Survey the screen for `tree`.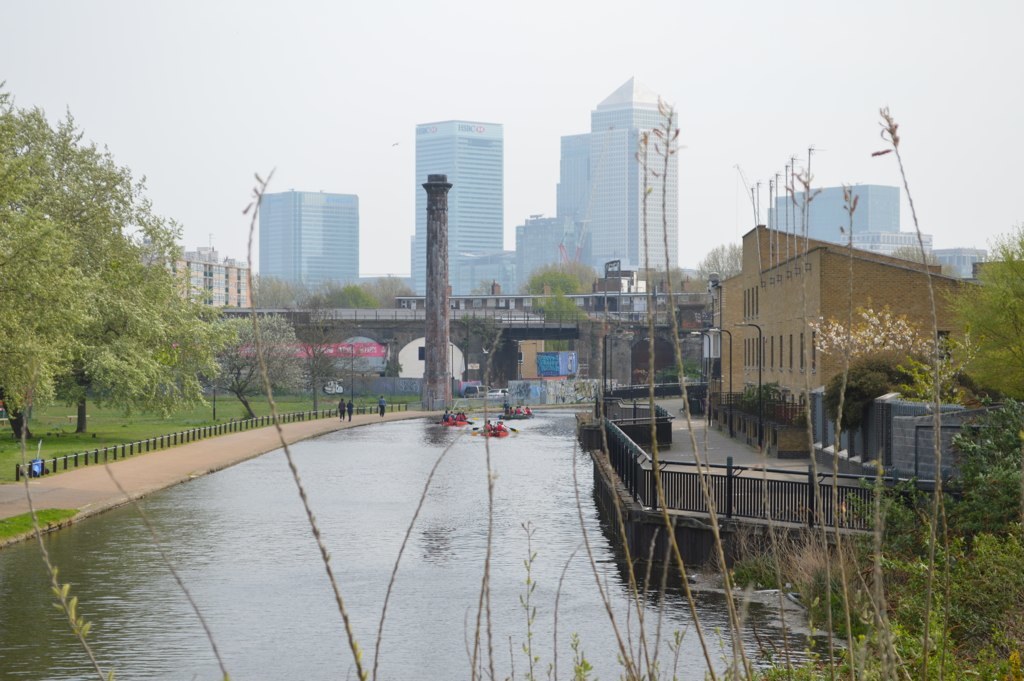
Survey found: BBox(359, 266, 418, 307).
